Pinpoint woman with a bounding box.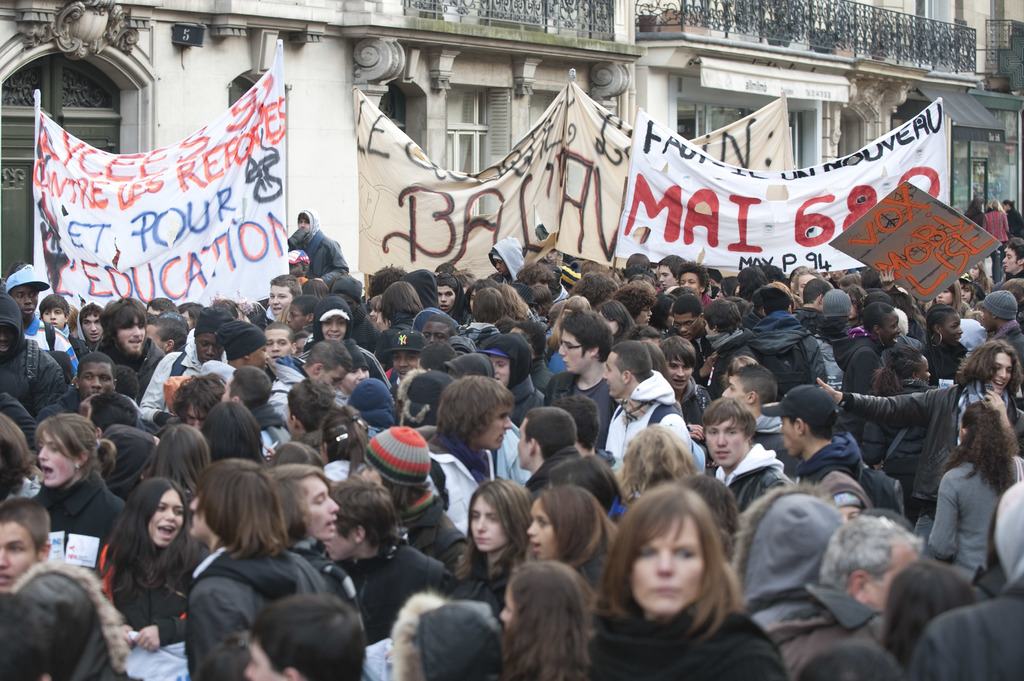
458 477 534 615.
